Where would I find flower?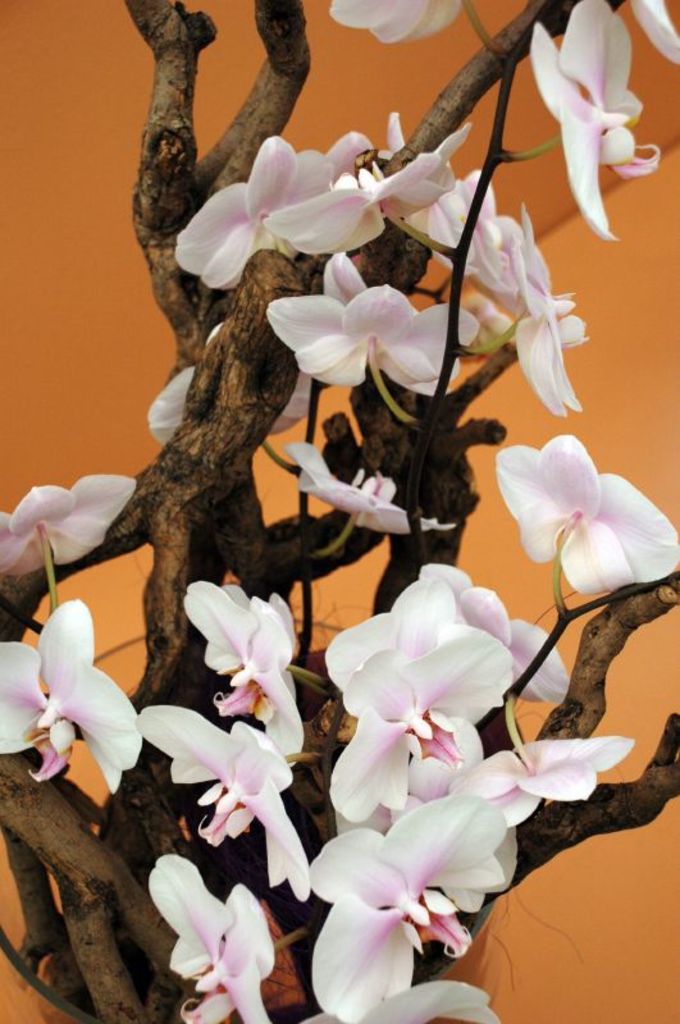
At x1=0, y1=472, x2=145, y2=579.
